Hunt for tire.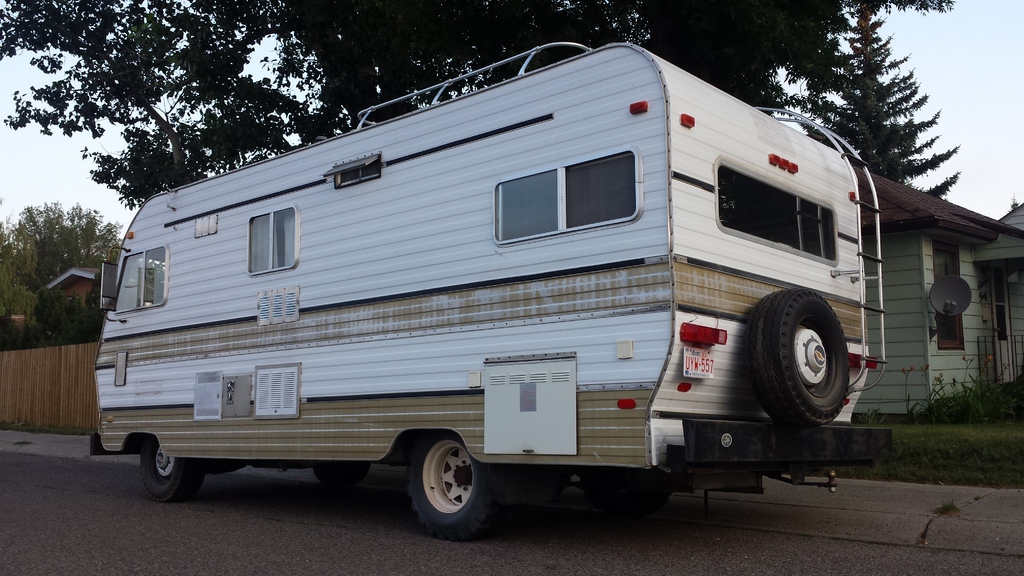
Hunted down at (407, 433, 500, 541).
